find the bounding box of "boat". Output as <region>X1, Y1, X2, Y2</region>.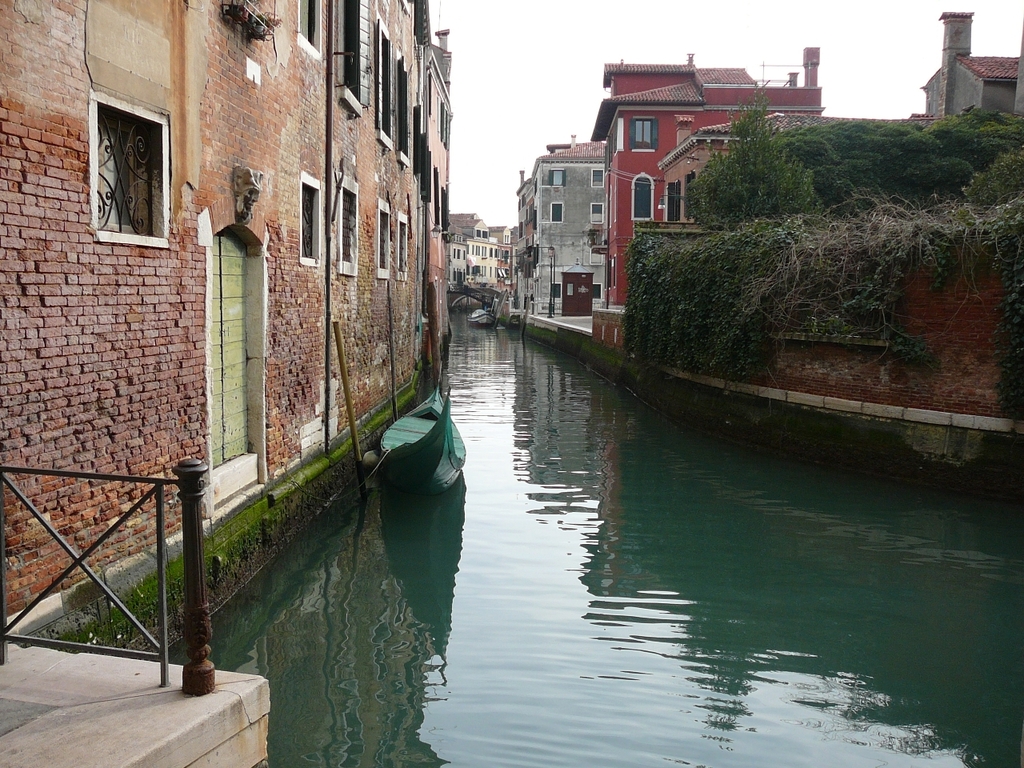
<region>466, 306, 491, 322</region>.
